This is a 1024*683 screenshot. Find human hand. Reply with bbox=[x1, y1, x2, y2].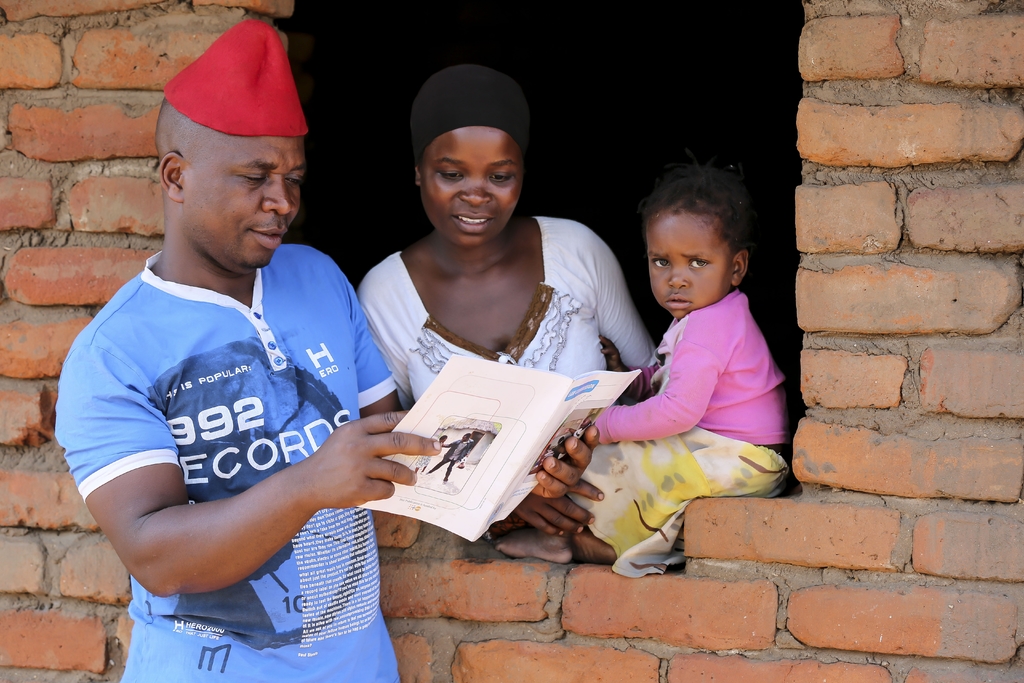
bbox=[596, 335, 625, 370].
